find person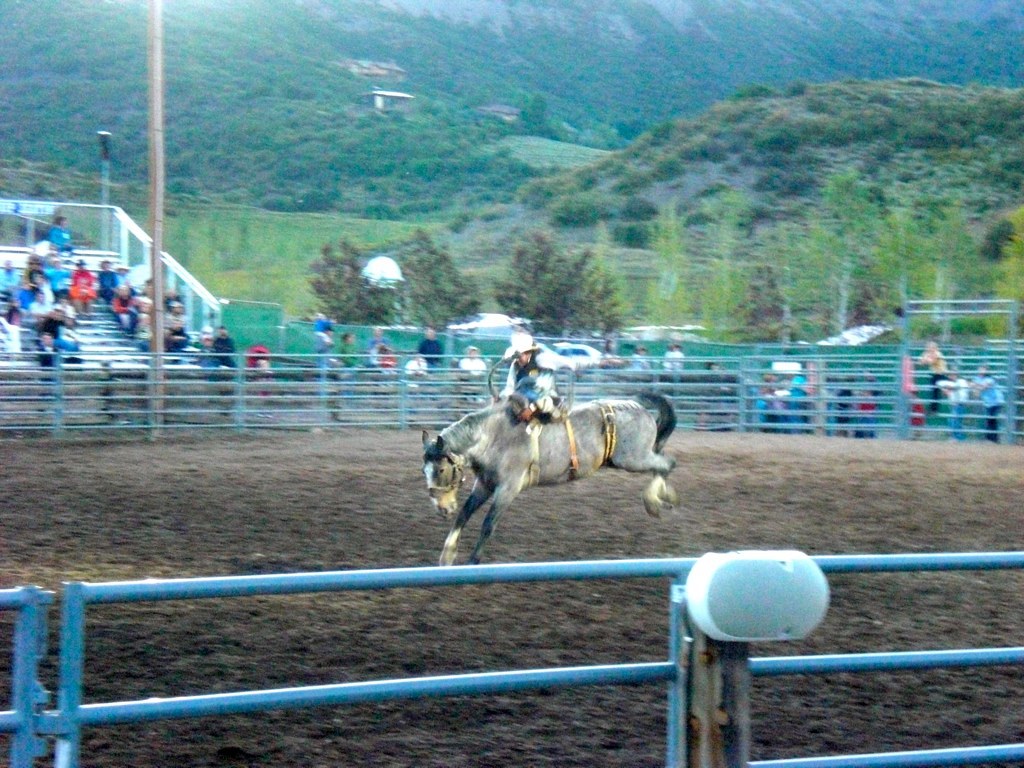
bbox(359, 329, 394, 377)
